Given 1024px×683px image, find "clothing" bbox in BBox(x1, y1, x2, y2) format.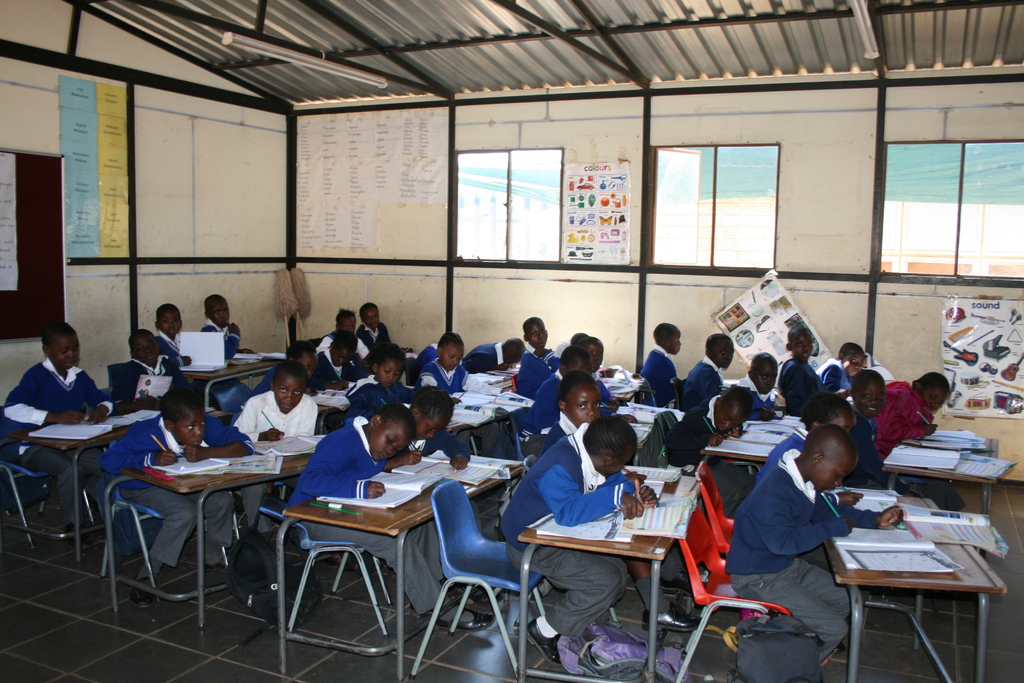
BBox(640, 347, 669, 400).
